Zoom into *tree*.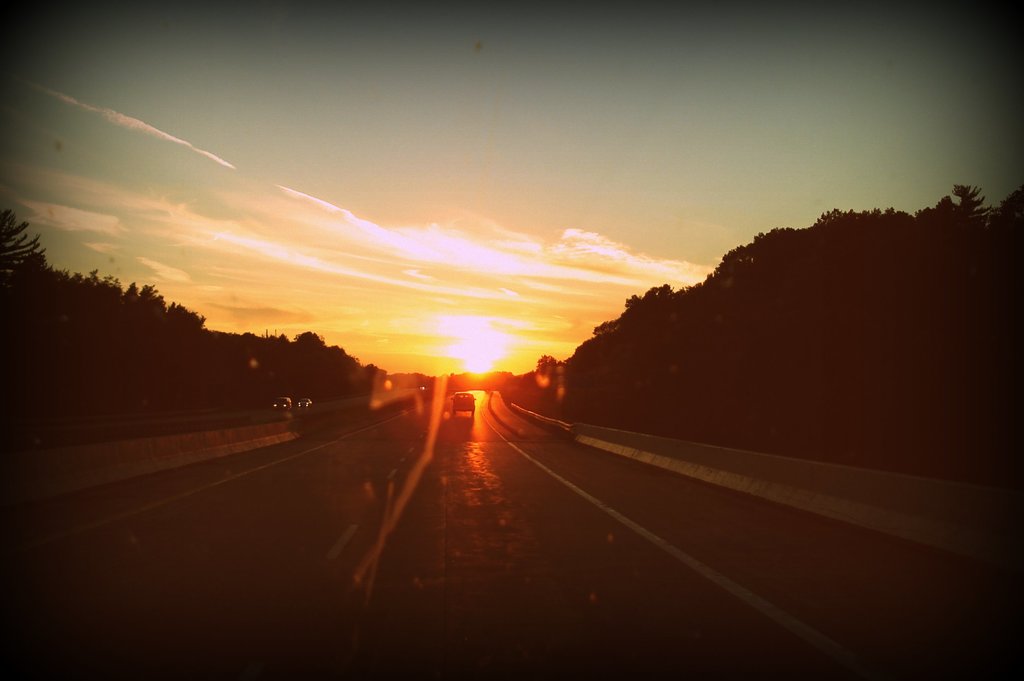
Zoom target: x1=939, y1=165, x2=1007, y2=253.
